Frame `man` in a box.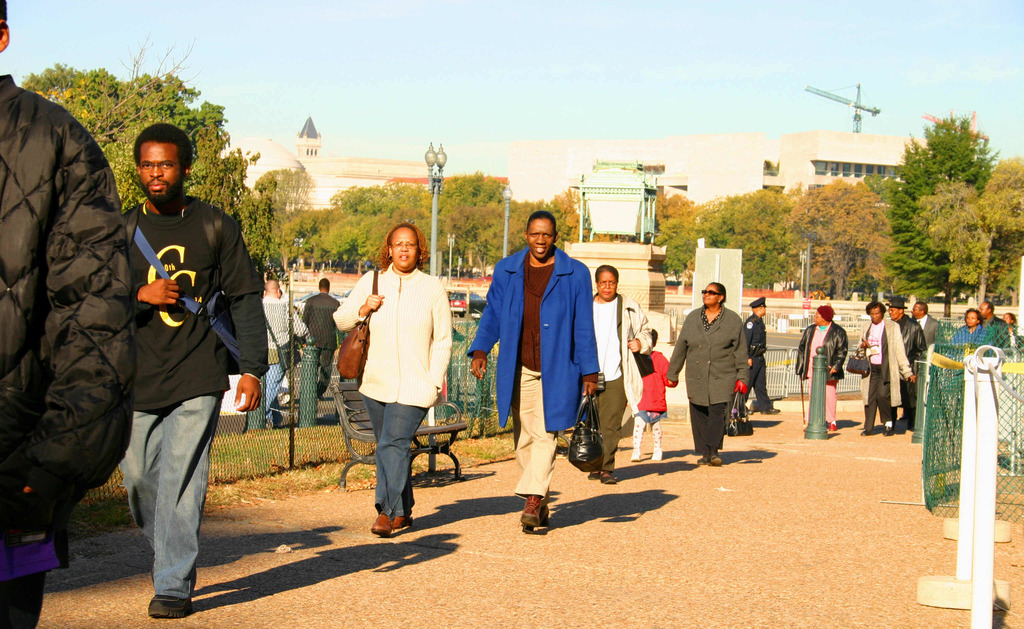
rect(979, 300, 1013, 348).
